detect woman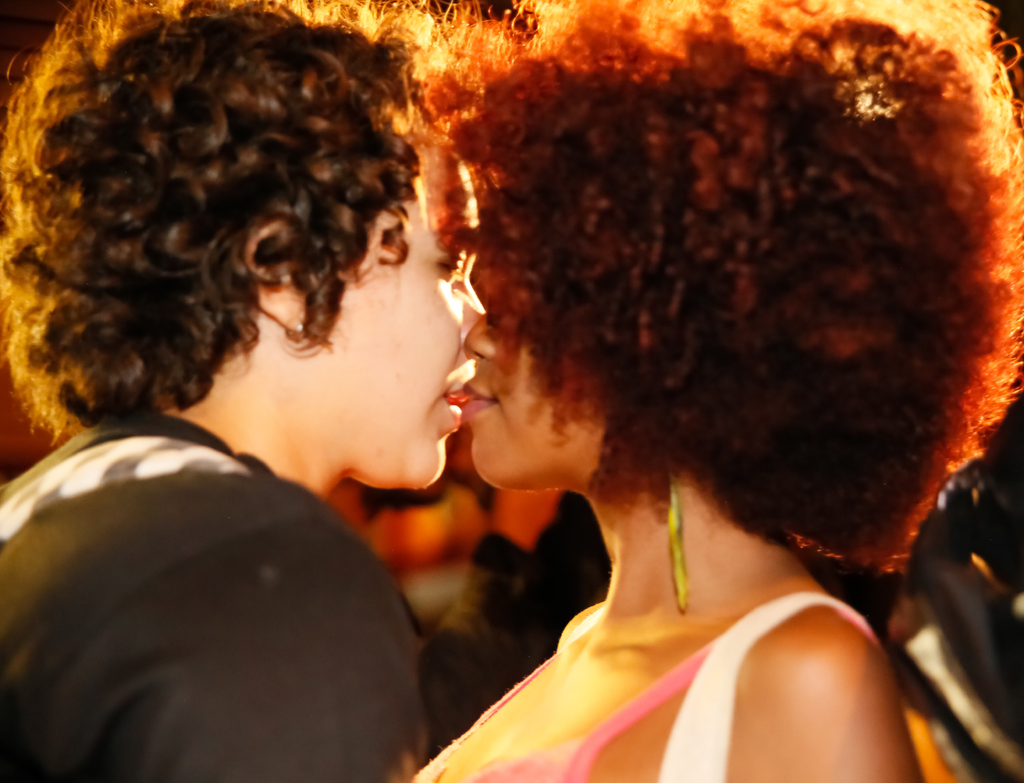
(x1=415, y1=0, x2=1023, y2=782)
